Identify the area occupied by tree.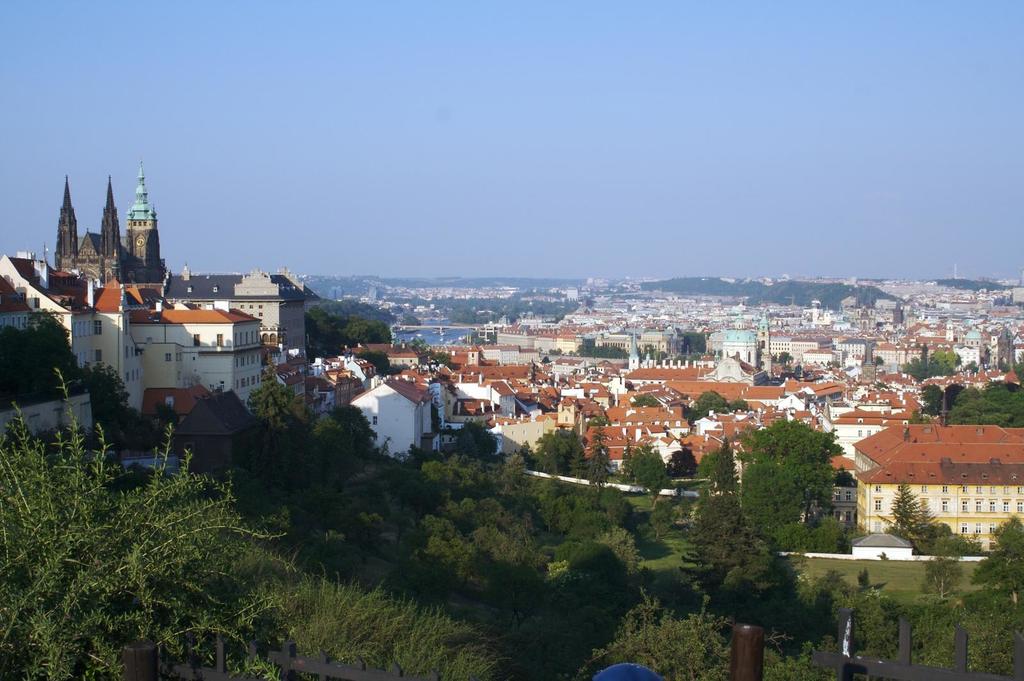
Area: x1=565 y1=435 x2=590 y2=483.
